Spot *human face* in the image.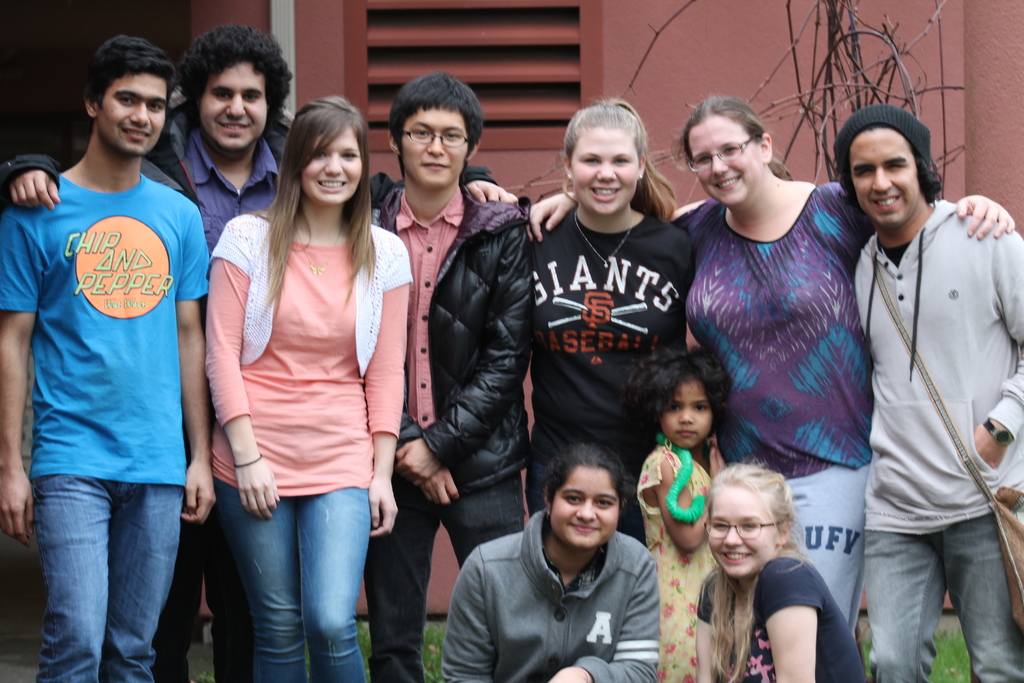
*human face* found at <region>90, 70, 166, 159</region>.
